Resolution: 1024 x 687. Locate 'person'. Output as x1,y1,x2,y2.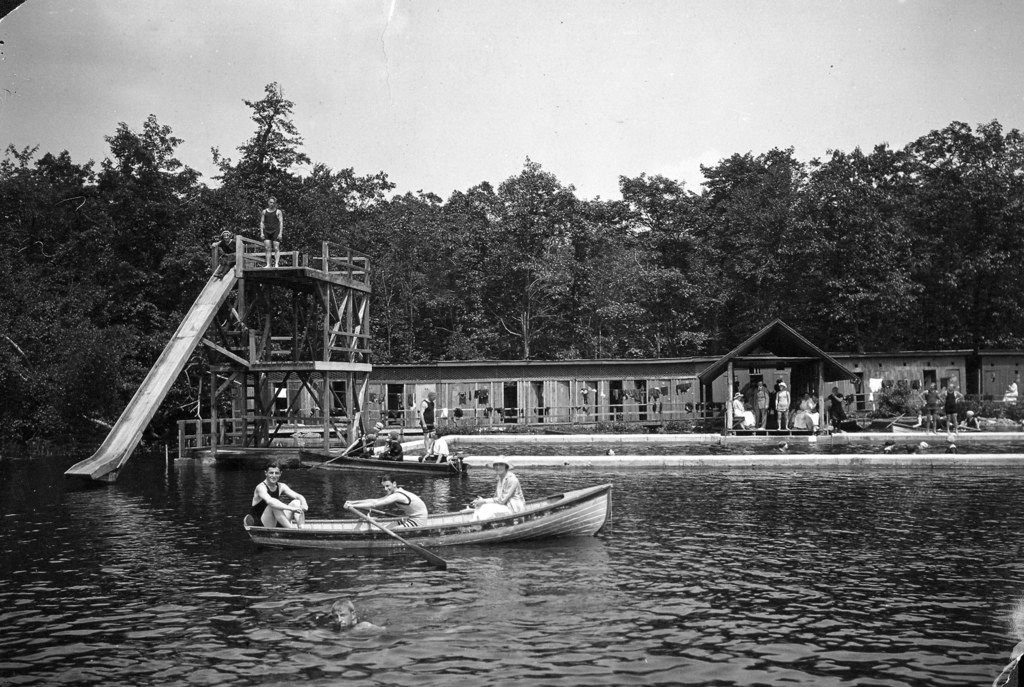
811,392,821,409.
